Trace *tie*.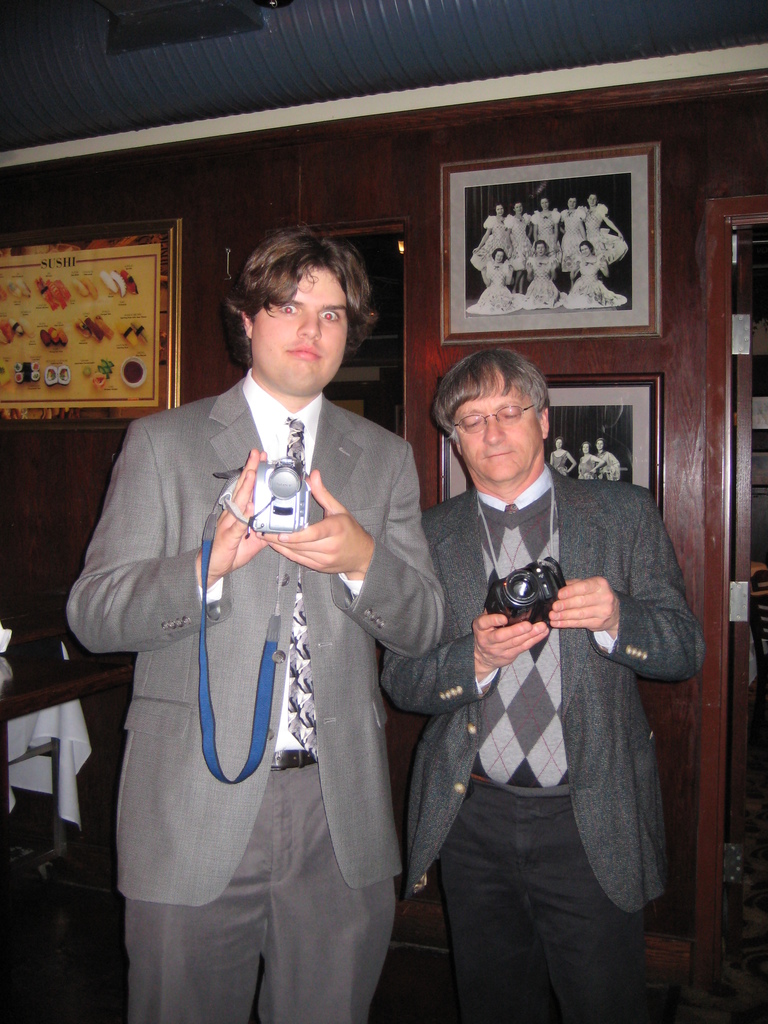
Traced to rect(285, 421, 327, 757).
